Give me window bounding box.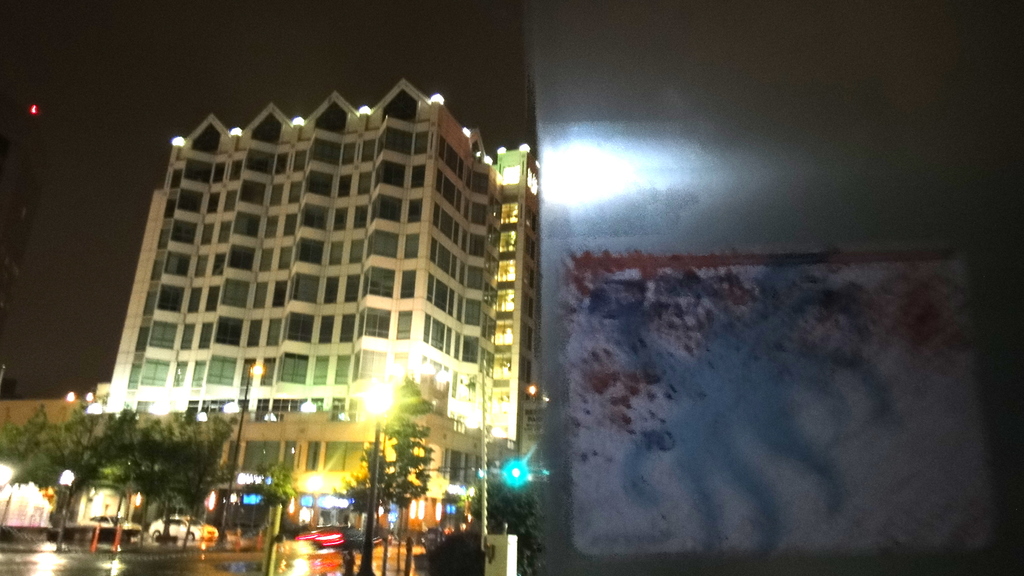
bbox(368, 188, 408, 227).
